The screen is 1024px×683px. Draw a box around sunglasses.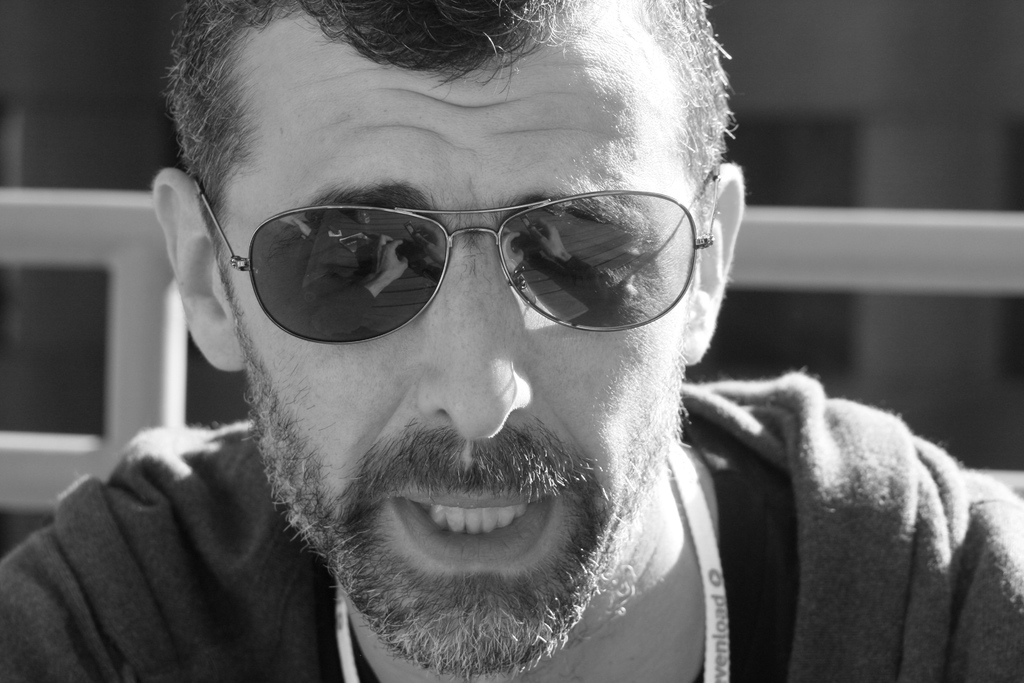
box=[196, 172, 720, 346].
